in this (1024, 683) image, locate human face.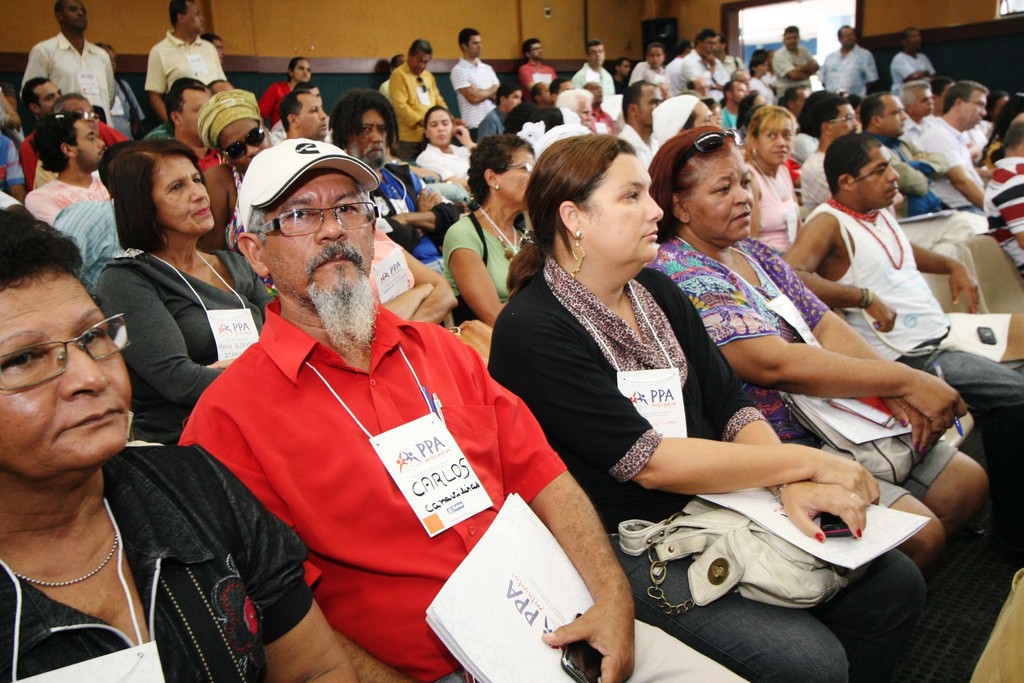
Bounding box: [265, 169, 372, 302].
